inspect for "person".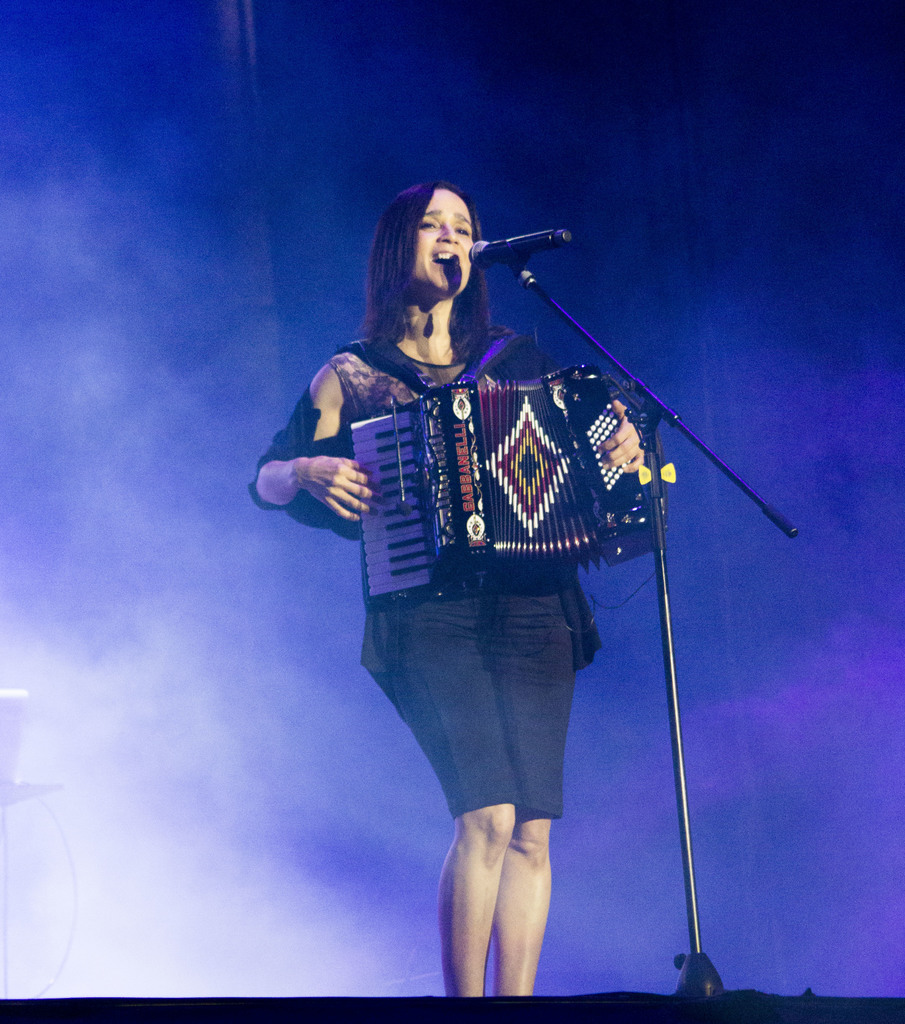
Inspection: locate(250, 181, 643, 989).
